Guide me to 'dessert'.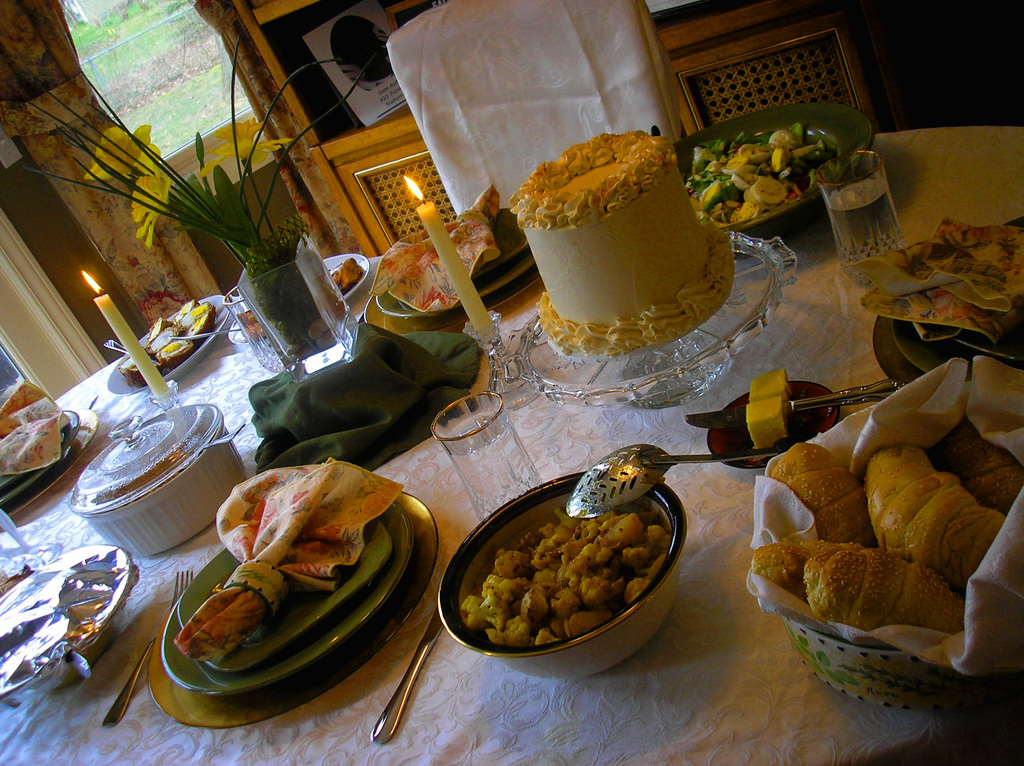
Guidance: 154,314,175,346.
